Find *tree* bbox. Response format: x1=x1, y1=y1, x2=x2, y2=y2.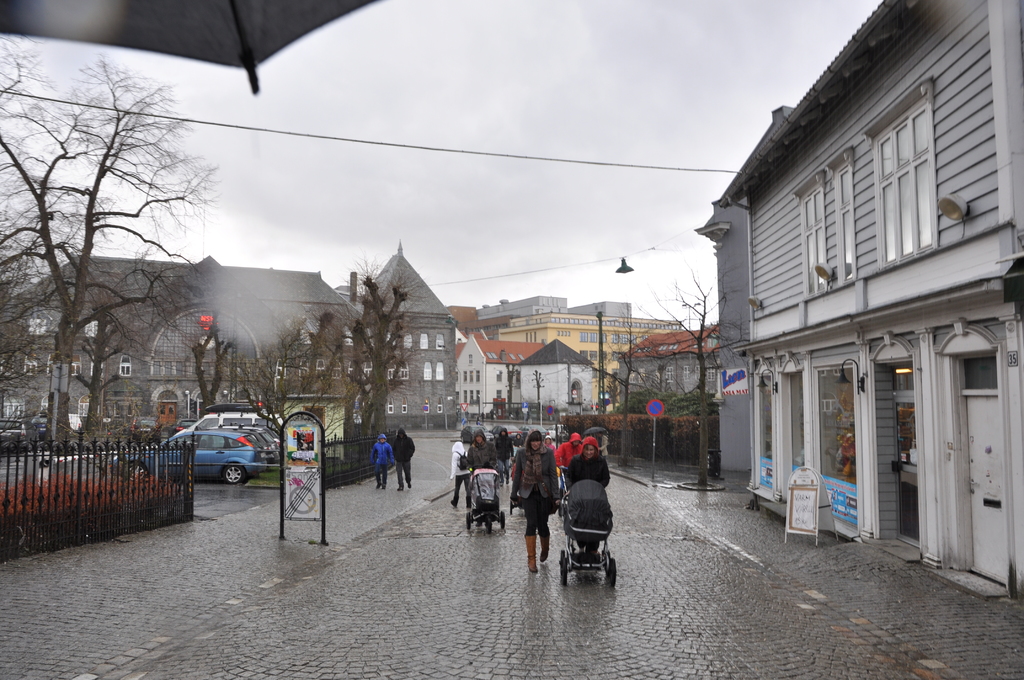
x1=36, y1=73, x2=209, y2=438.
